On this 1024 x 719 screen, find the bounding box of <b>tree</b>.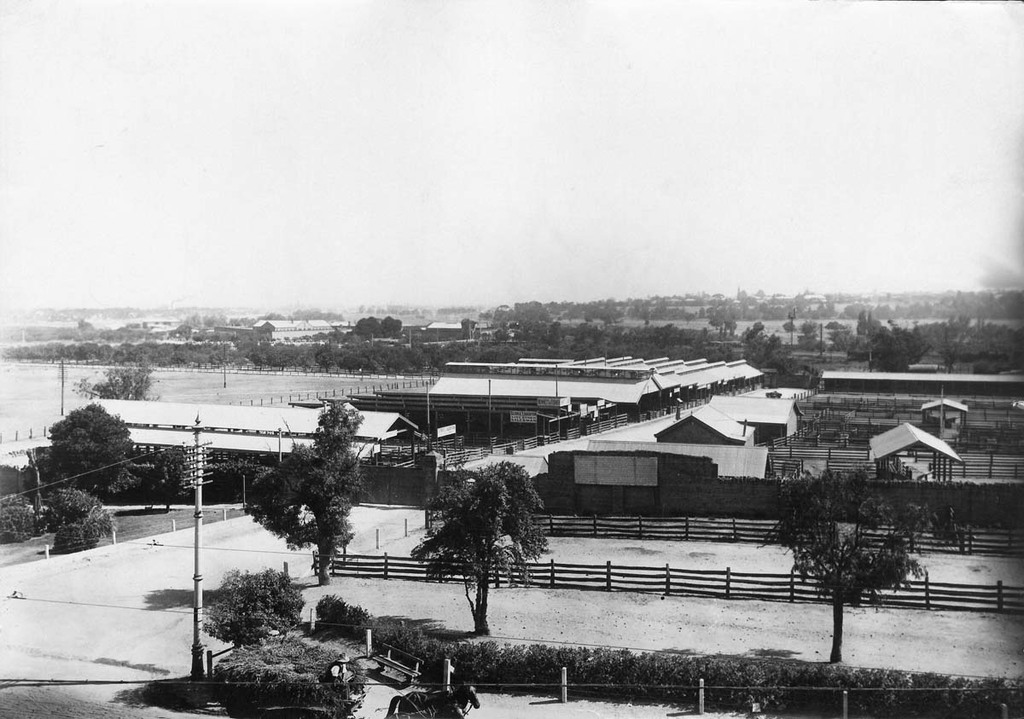
Bounding box: Rect(246, 401, 364, 584).
